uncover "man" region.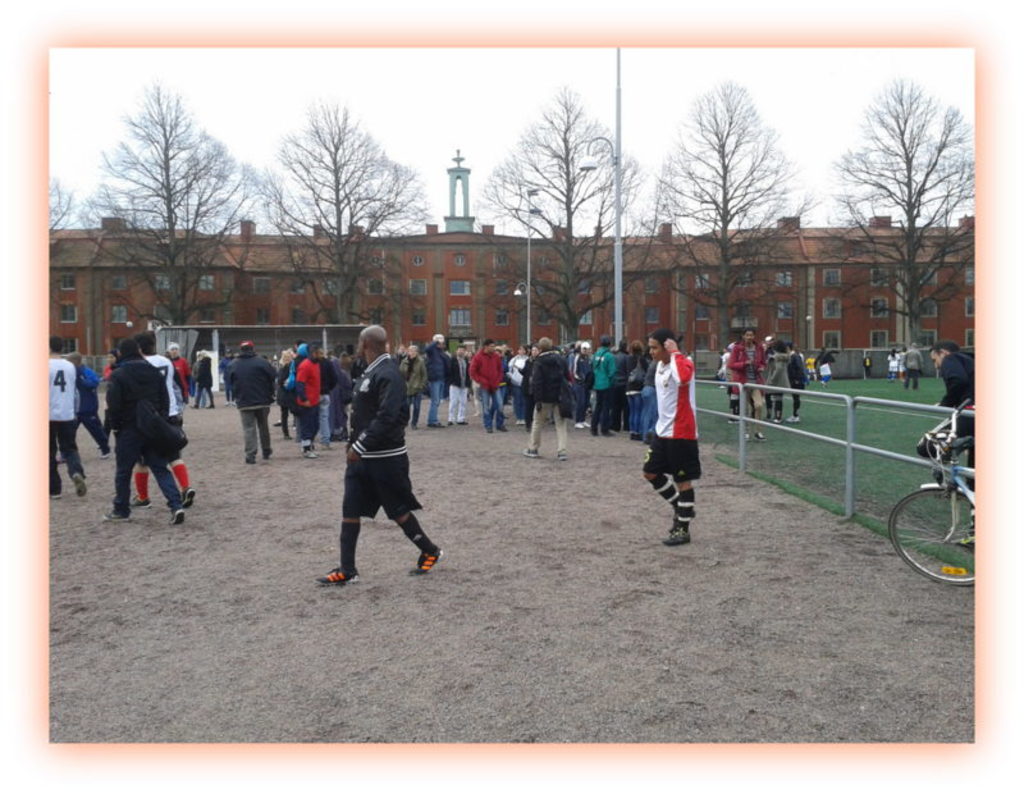
Uncovered: [left=515, top=343, right=529, bottom=423].
